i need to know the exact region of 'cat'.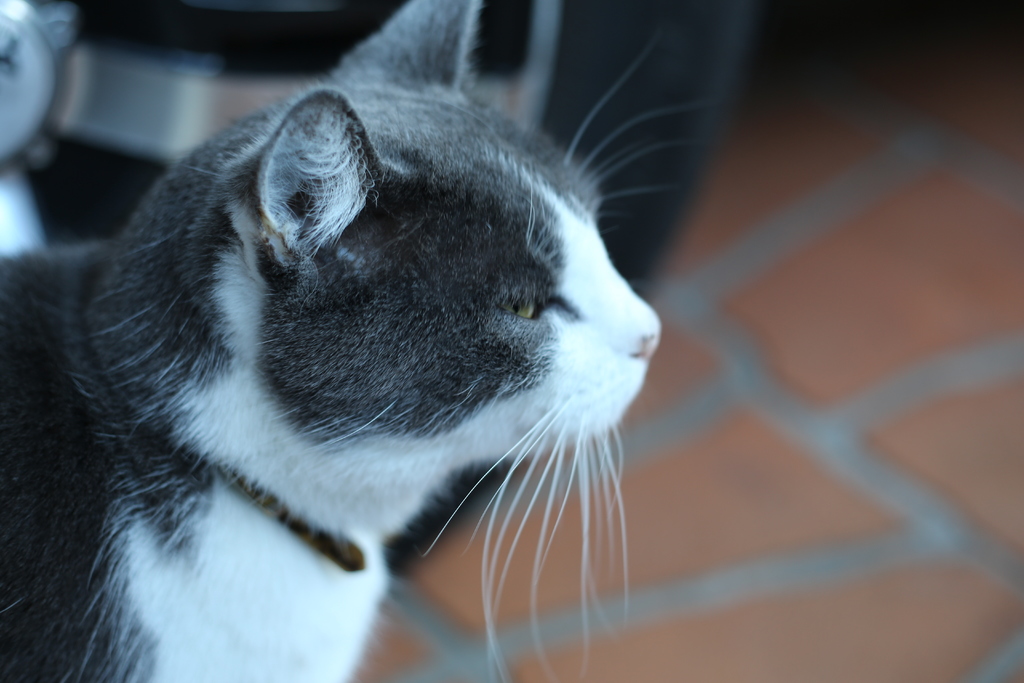
Region: box=[0, 1, 710, 682].
